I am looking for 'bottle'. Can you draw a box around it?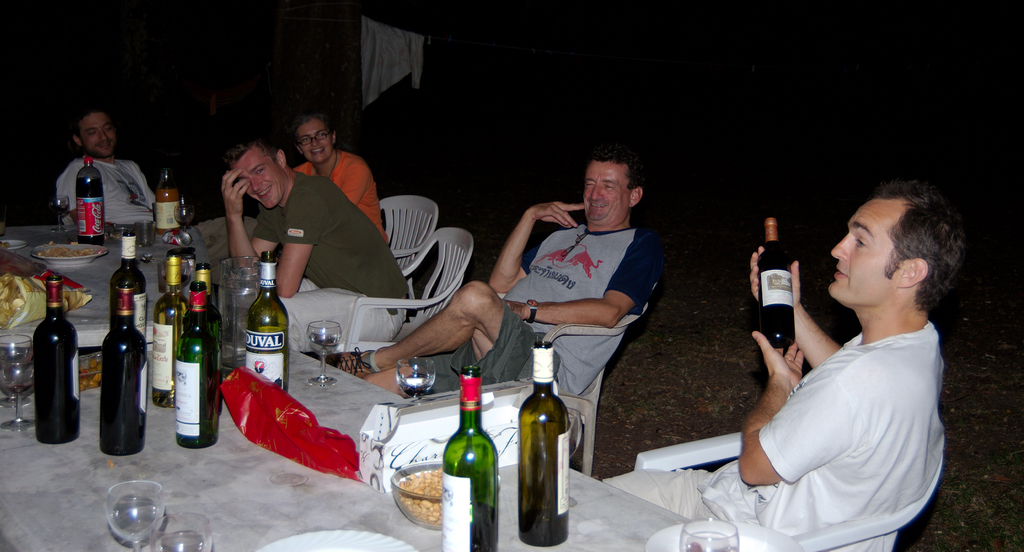
Sure, the bounding box is (x1=152, y1=250, x2=195, y2=407).
